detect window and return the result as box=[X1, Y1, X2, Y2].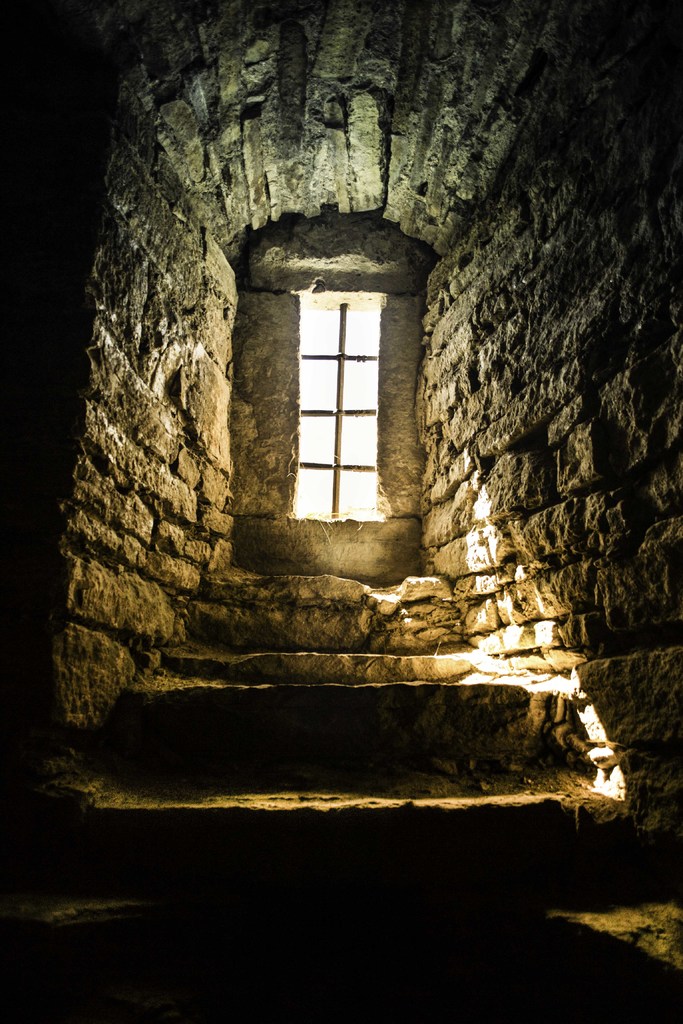
box=[286, 259, 396, 525].
